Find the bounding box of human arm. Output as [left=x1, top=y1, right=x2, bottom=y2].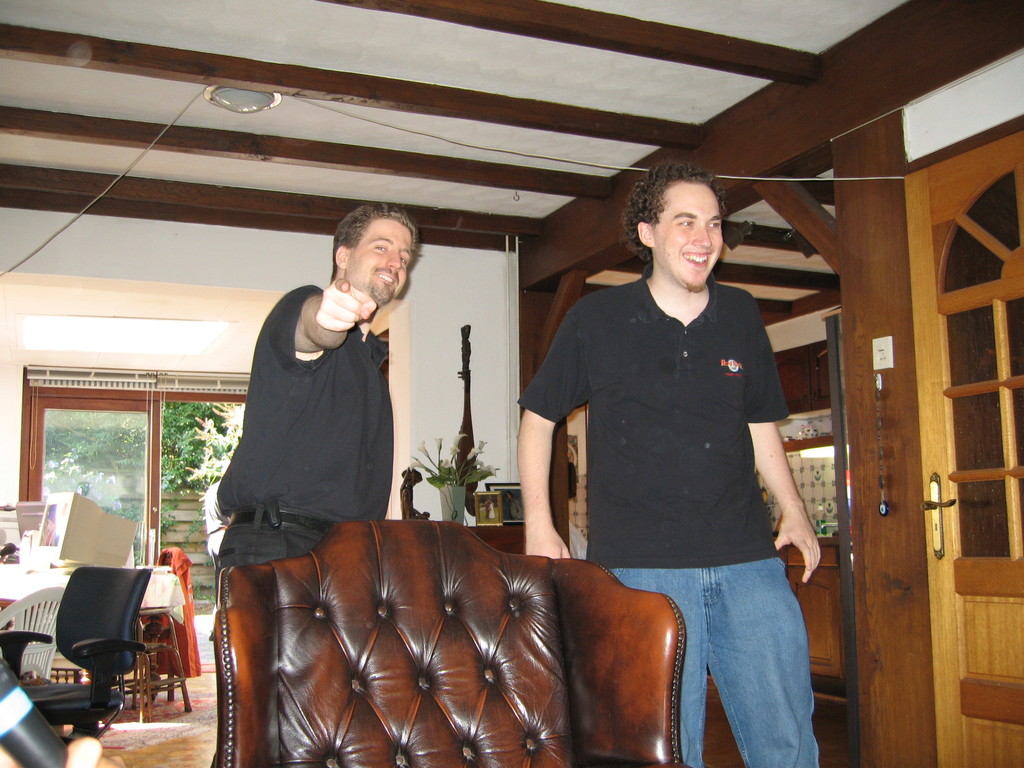
[left=725, top=300, right=824, bottom=584].
